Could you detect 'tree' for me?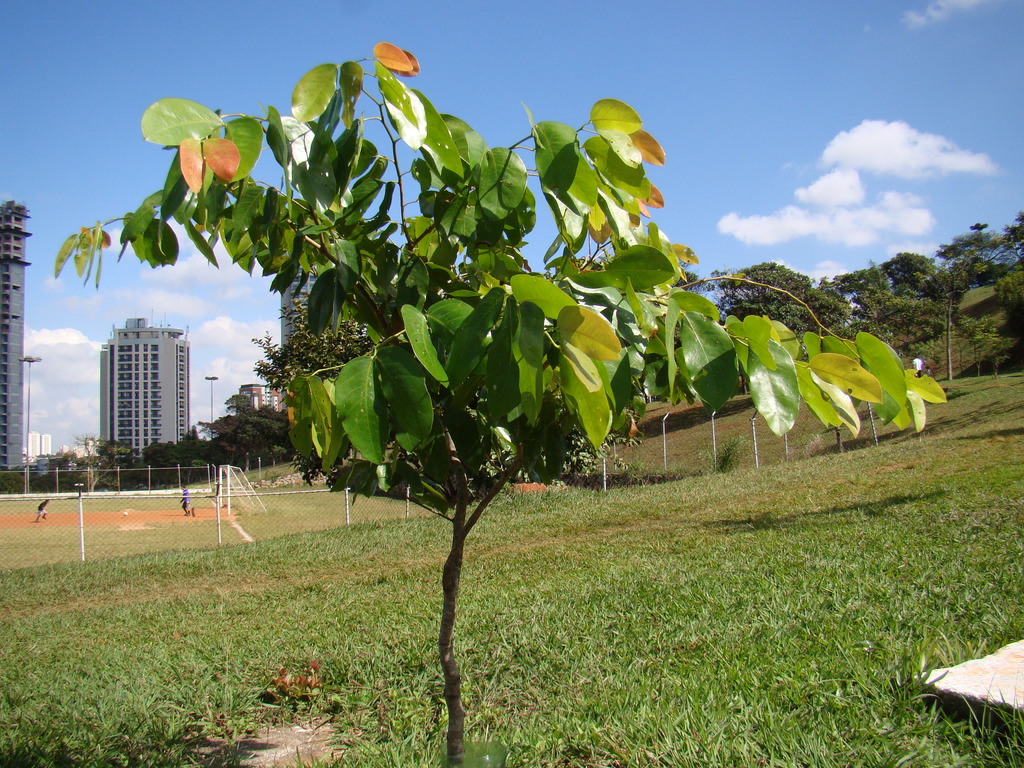
Detection result: x1=56 y1=44 x2=948 y2=767.
